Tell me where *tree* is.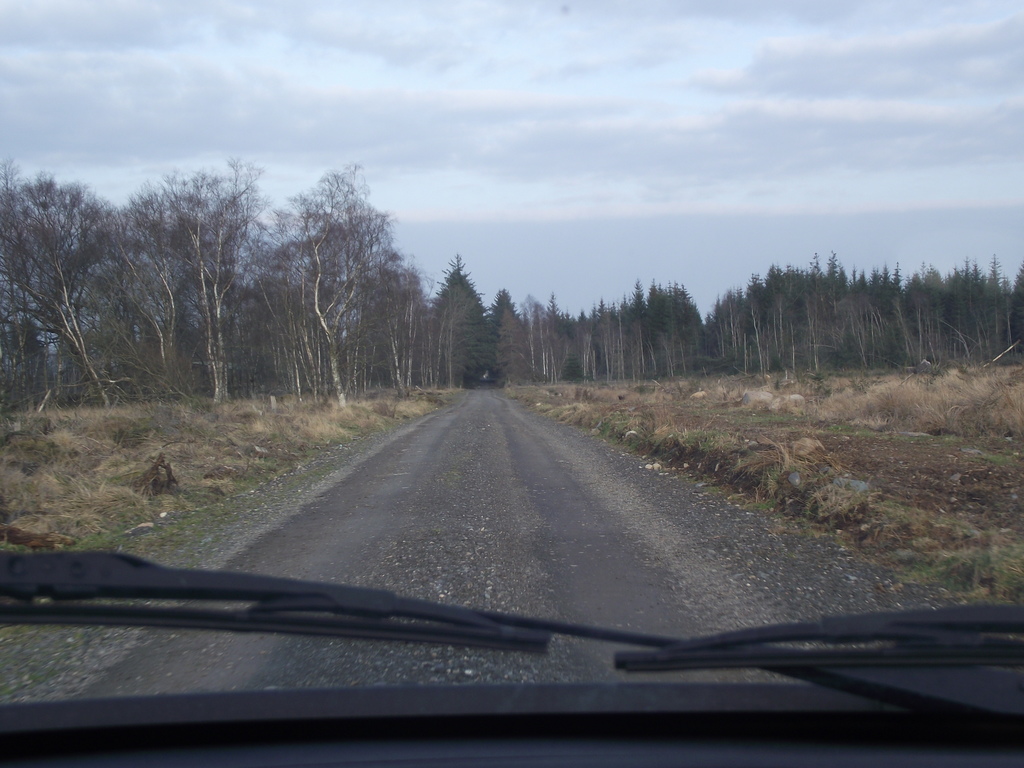
*tree* is at Rect(116, 156, 275, 403).
